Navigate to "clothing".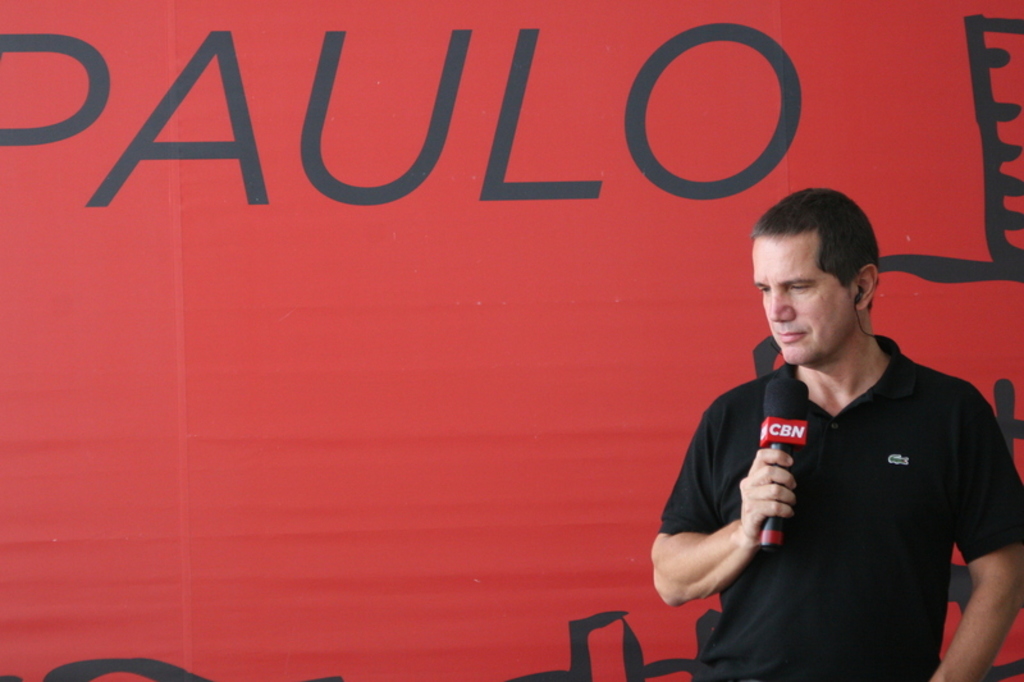
Navigation target: 678 306 1010 667.
